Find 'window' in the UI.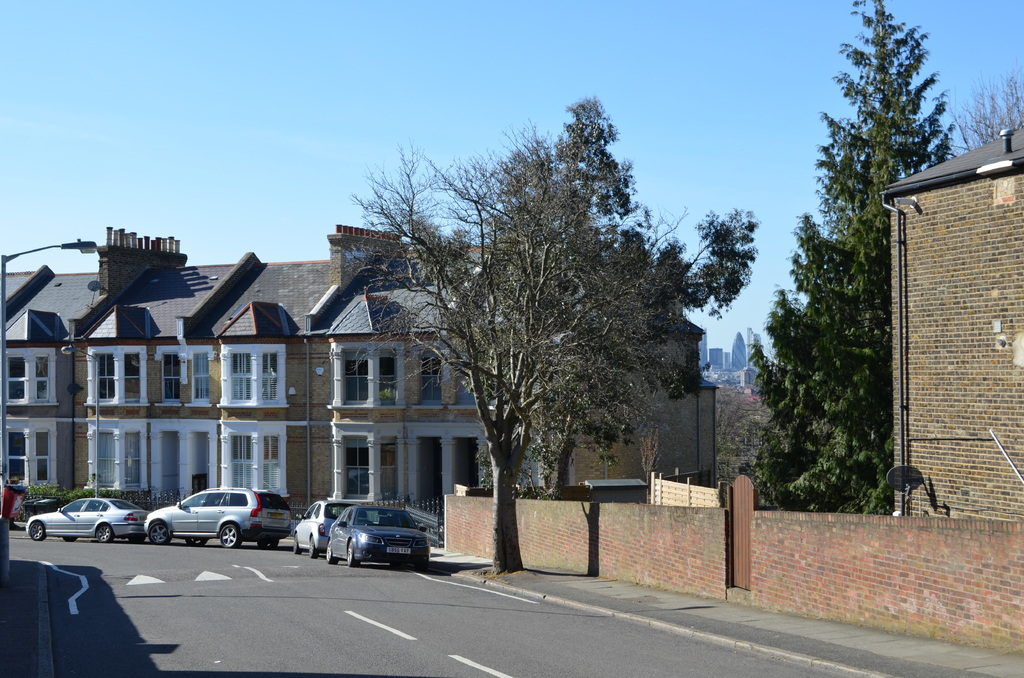
UI element at x1=157 y1=349 x2=230 y2=421.
